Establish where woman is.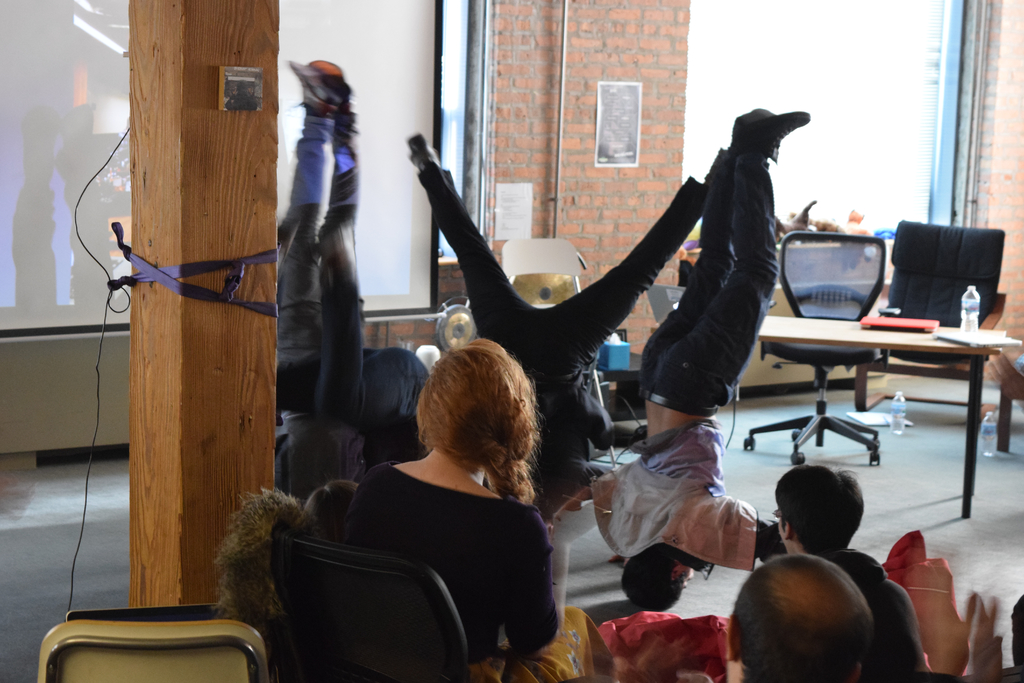
Established at box(349, 334, 561, 682).
